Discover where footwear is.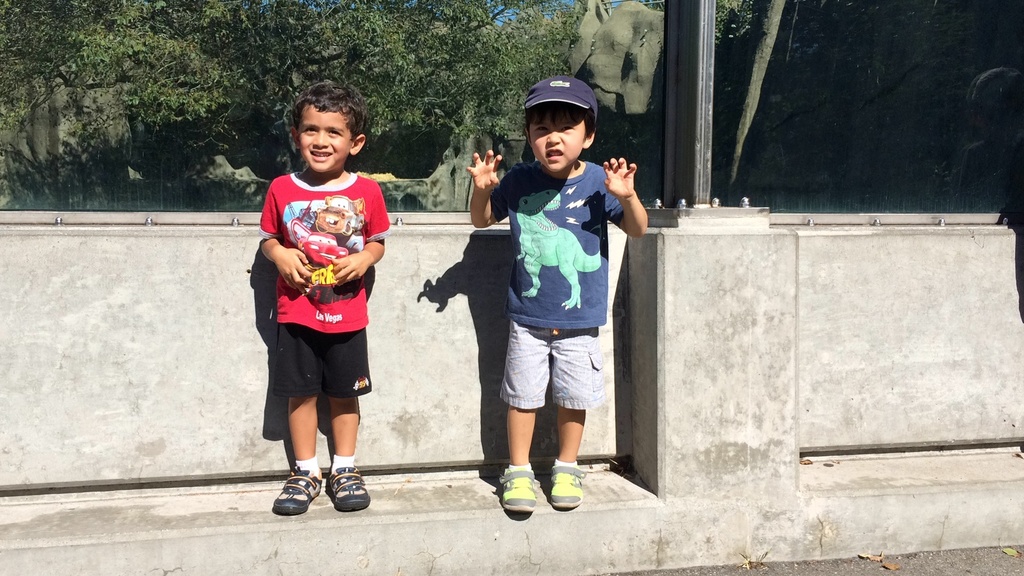
Discovered at Rect(329, 466, 374, 515).
